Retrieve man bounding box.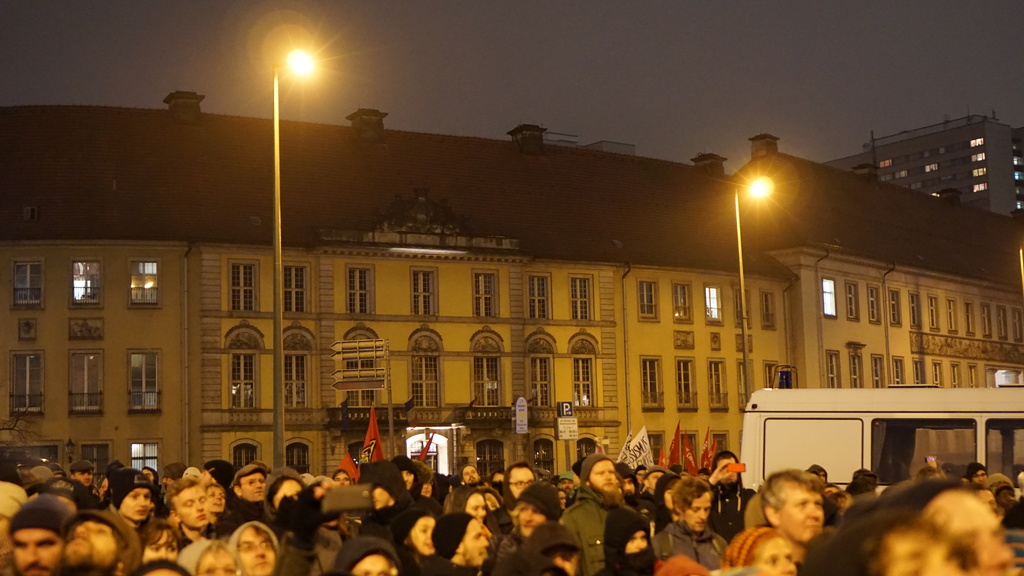
Bounding box: rect(637, 462, 666, 515).
